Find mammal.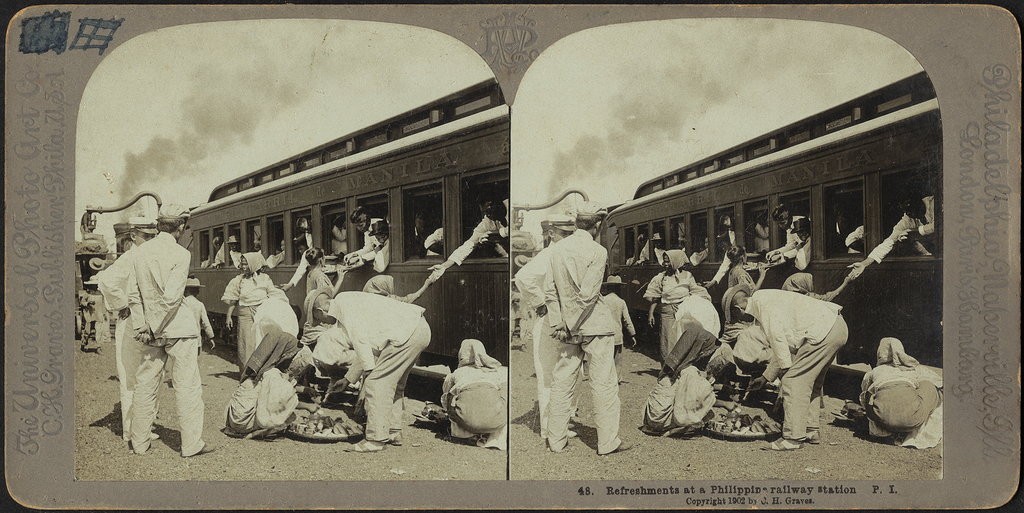
region(625, 233, 658, 265).
